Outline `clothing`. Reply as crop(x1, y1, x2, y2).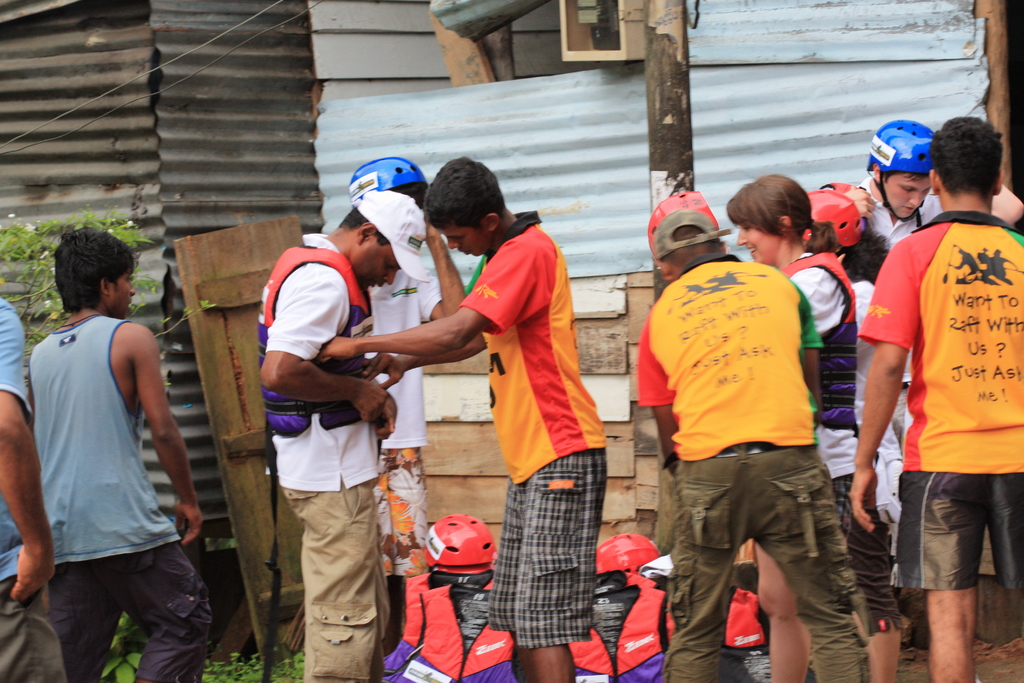
crop(842, 264, 899, 646).
